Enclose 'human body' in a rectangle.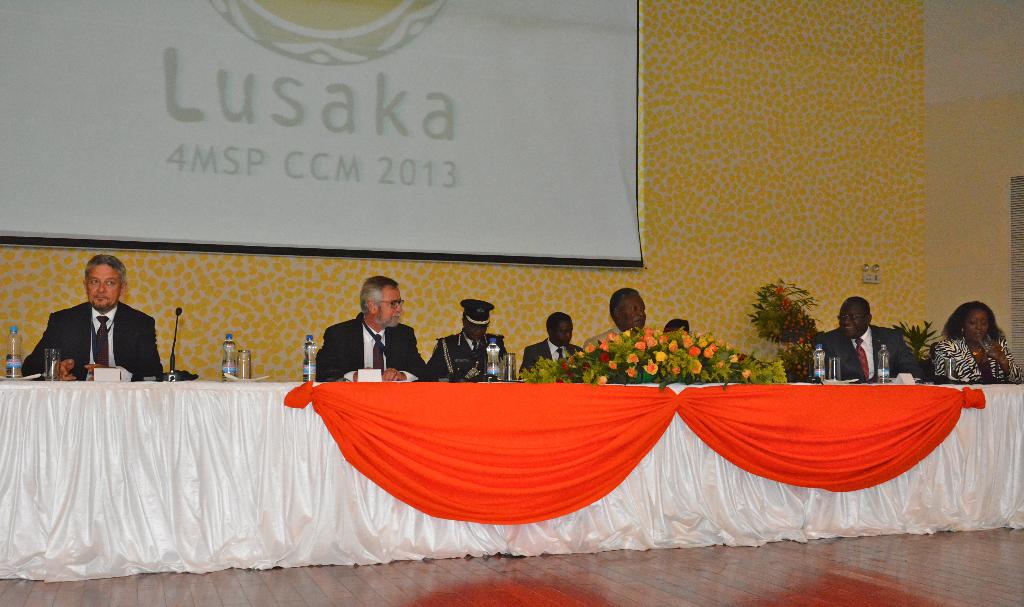
[426,329,512,384].
